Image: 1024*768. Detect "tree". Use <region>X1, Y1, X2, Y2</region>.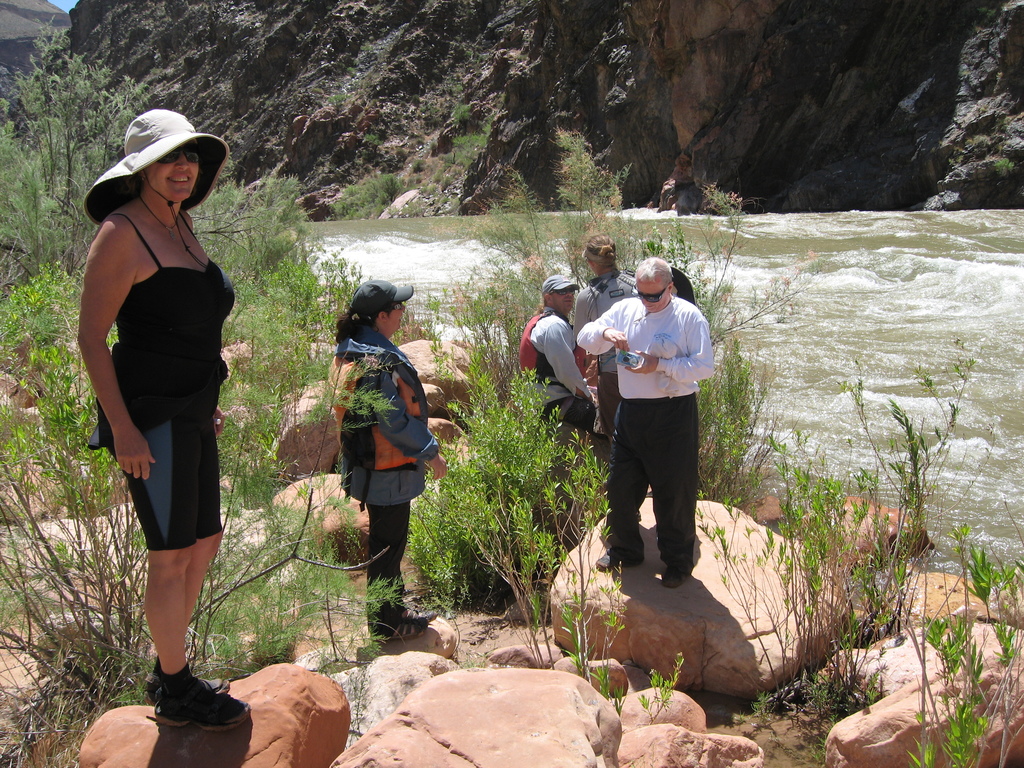
<region>0, 40, 376, 711</region>.
